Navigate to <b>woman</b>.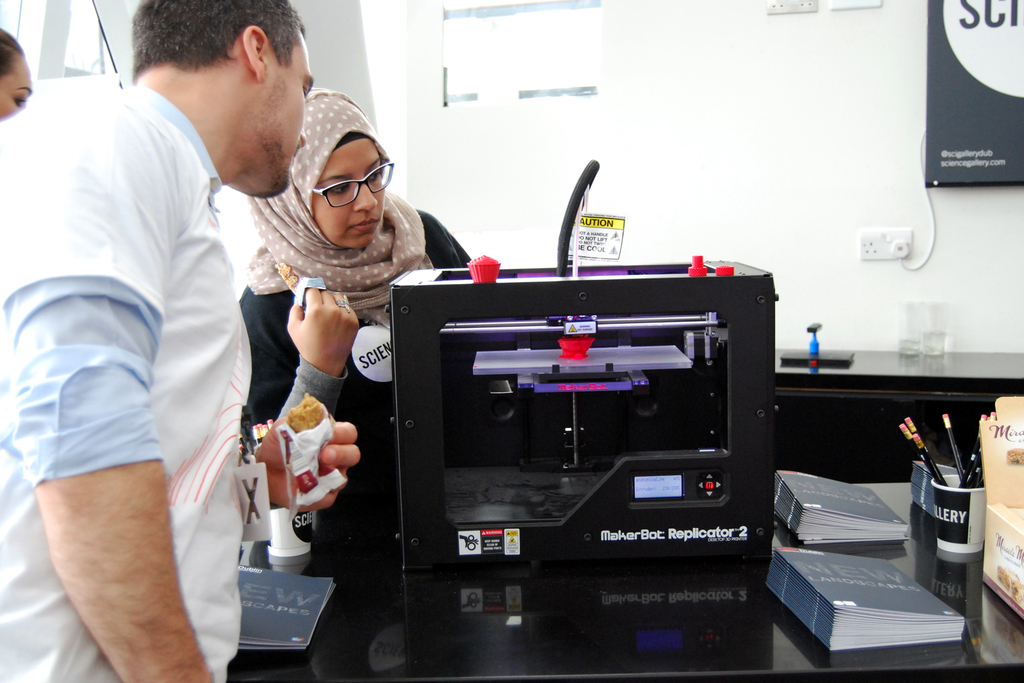
Navigation target: [0,29,35,121].
